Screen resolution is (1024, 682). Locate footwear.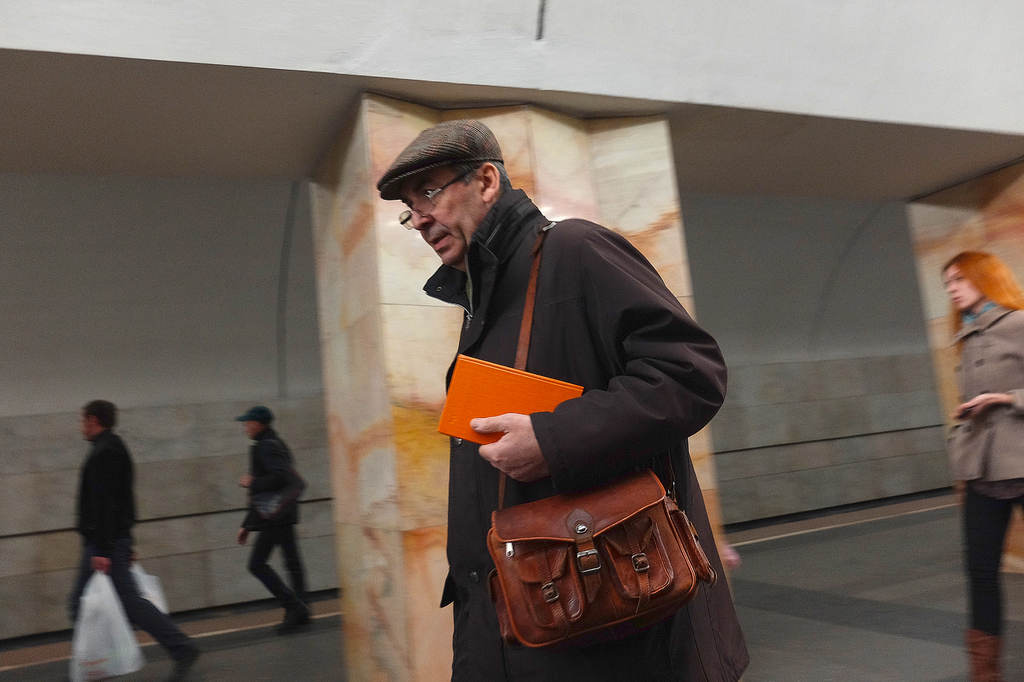
<box>168,641,203,681</box>.
